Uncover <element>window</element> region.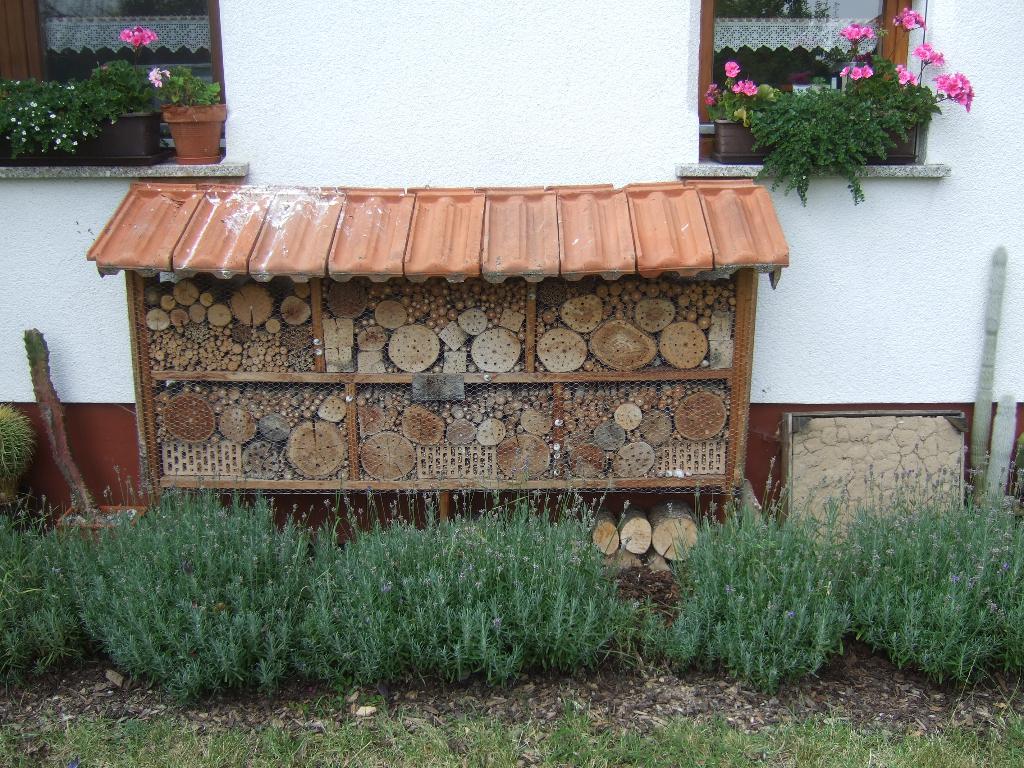
Uncovered: crop(691, 0, 916, 151).
